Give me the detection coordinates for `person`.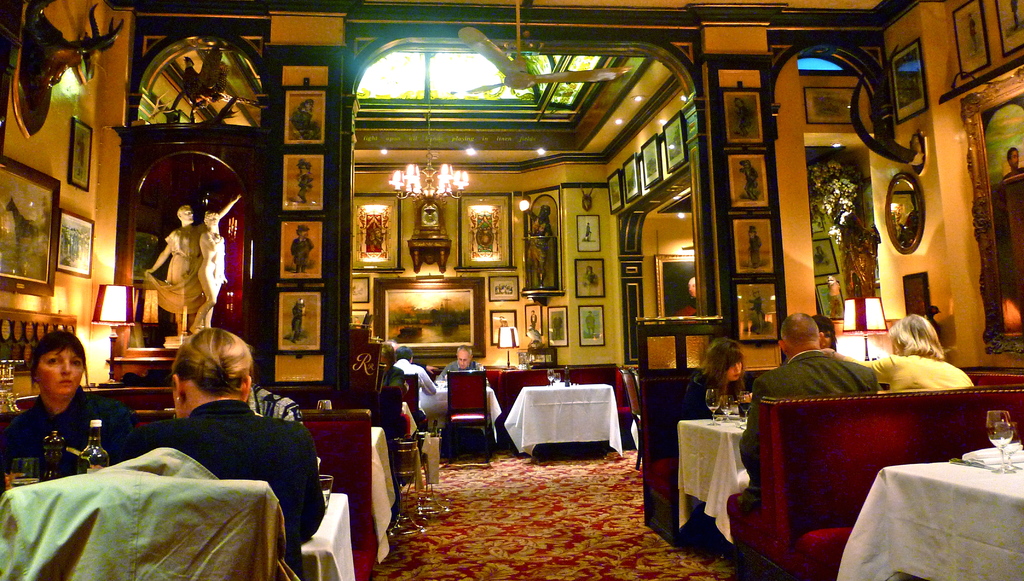
bbox=(390, 348, 437, 451).
